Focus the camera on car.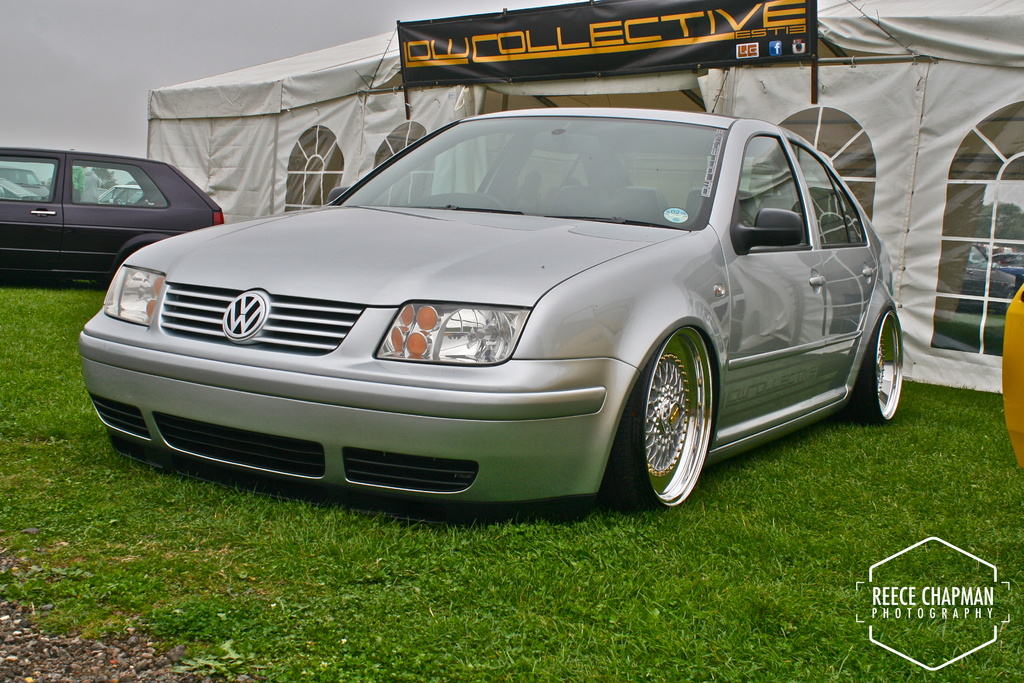
Focus region: 0, 143, 225, 282.
